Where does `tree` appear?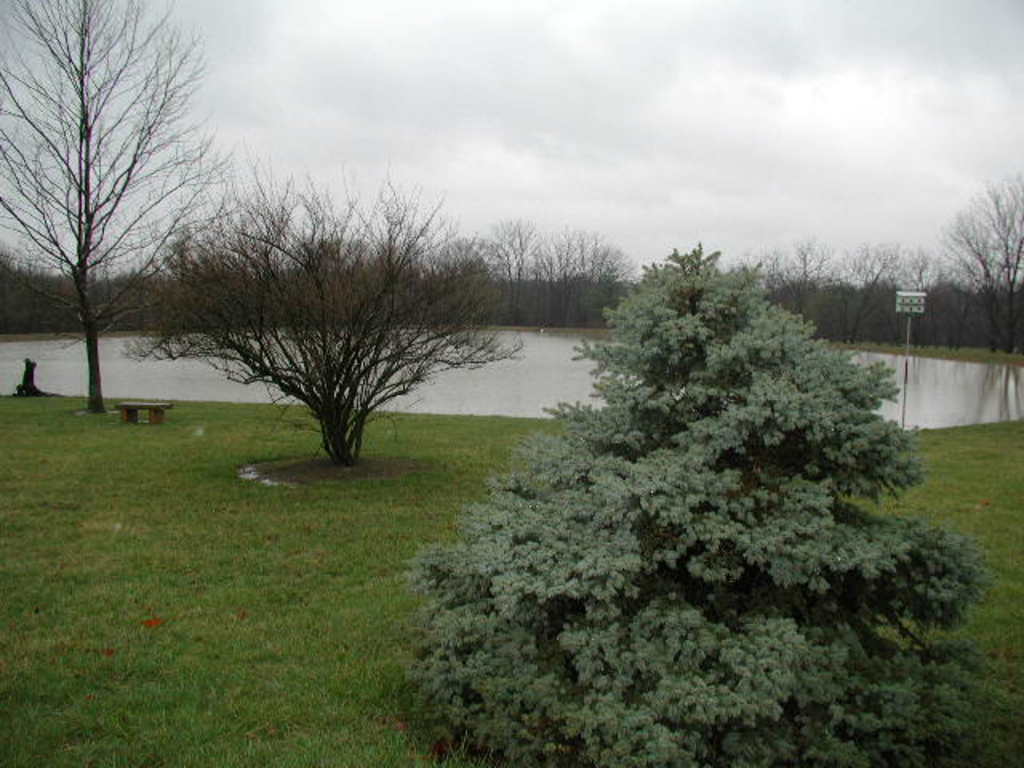
Appears at Rect(0, 0, 234, 419).
